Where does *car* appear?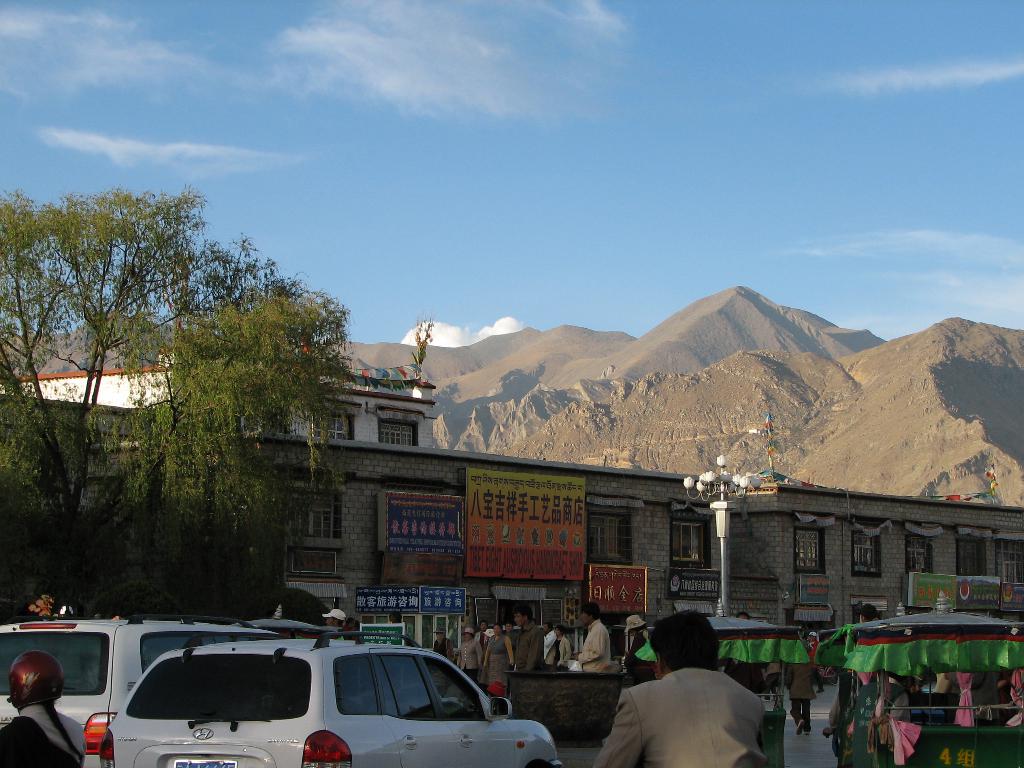
Appears at (0,618,306,767).
